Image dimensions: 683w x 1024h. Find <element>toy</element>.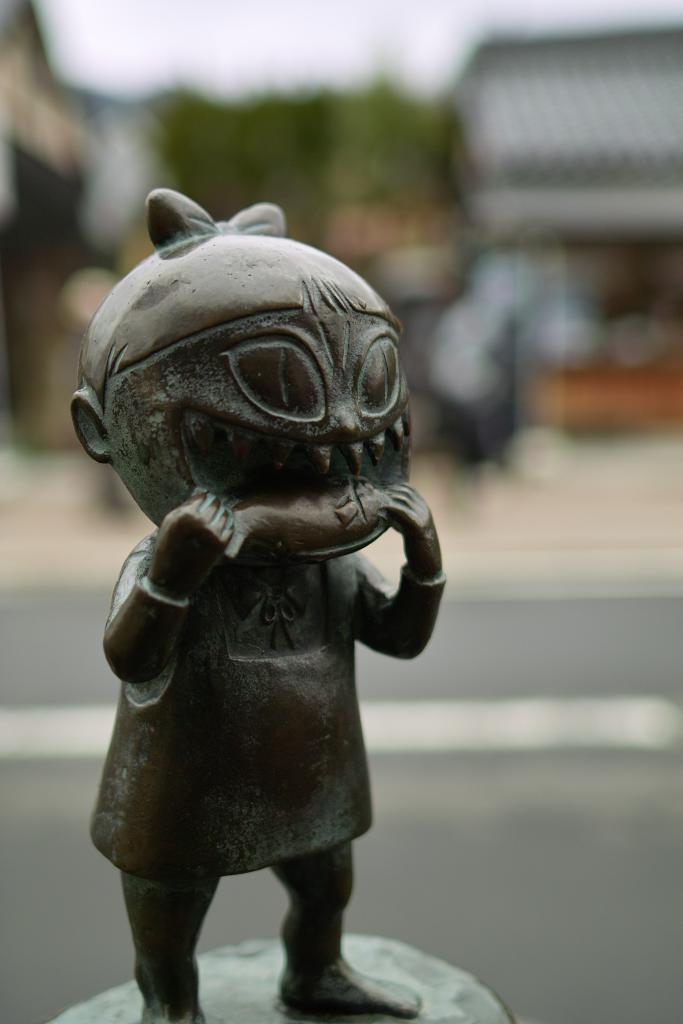
(40,180,520,1023).
